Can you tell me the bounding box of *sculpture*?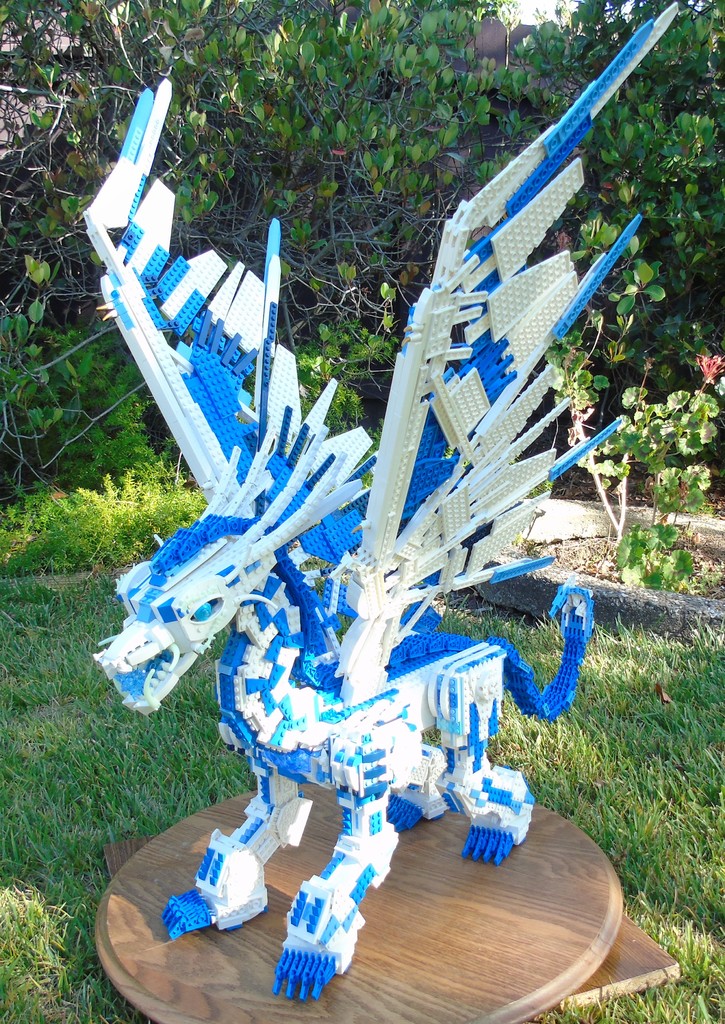
92/0/685/1004.
